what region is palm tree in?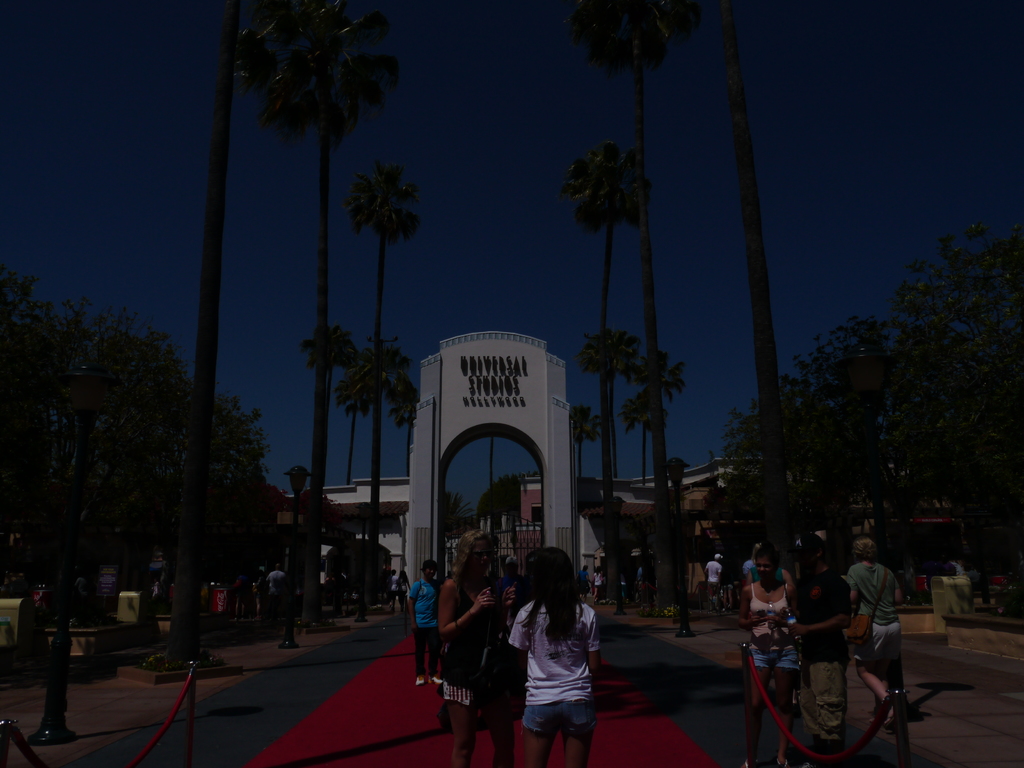
locate(0, 358, 70, 548).
